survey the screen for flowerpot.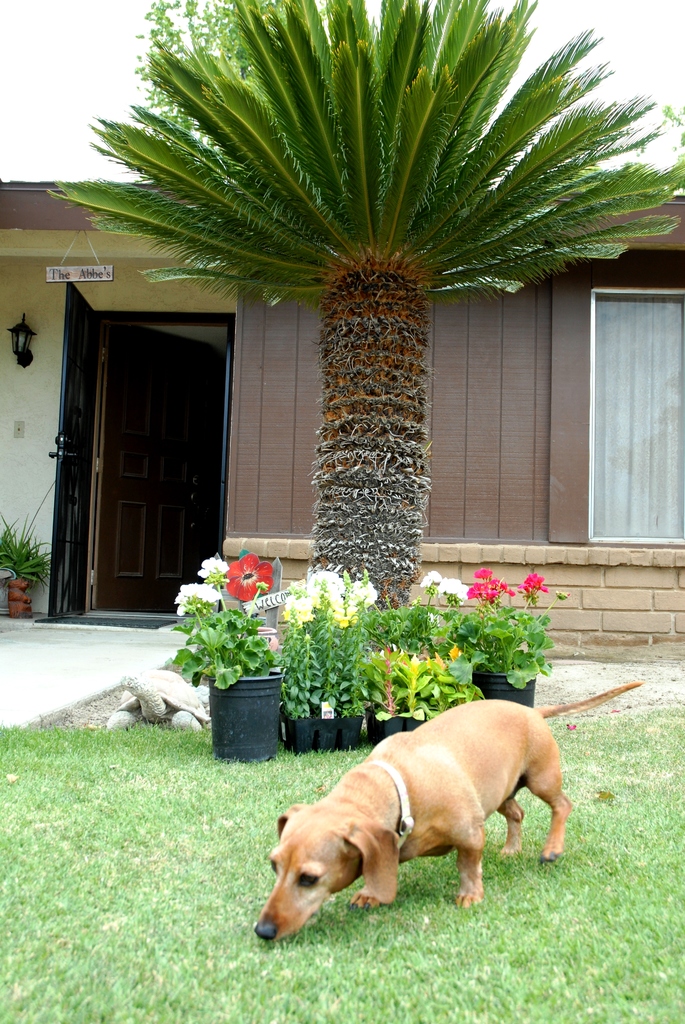
Survey found: Rect(474, 668, 535, 708).
